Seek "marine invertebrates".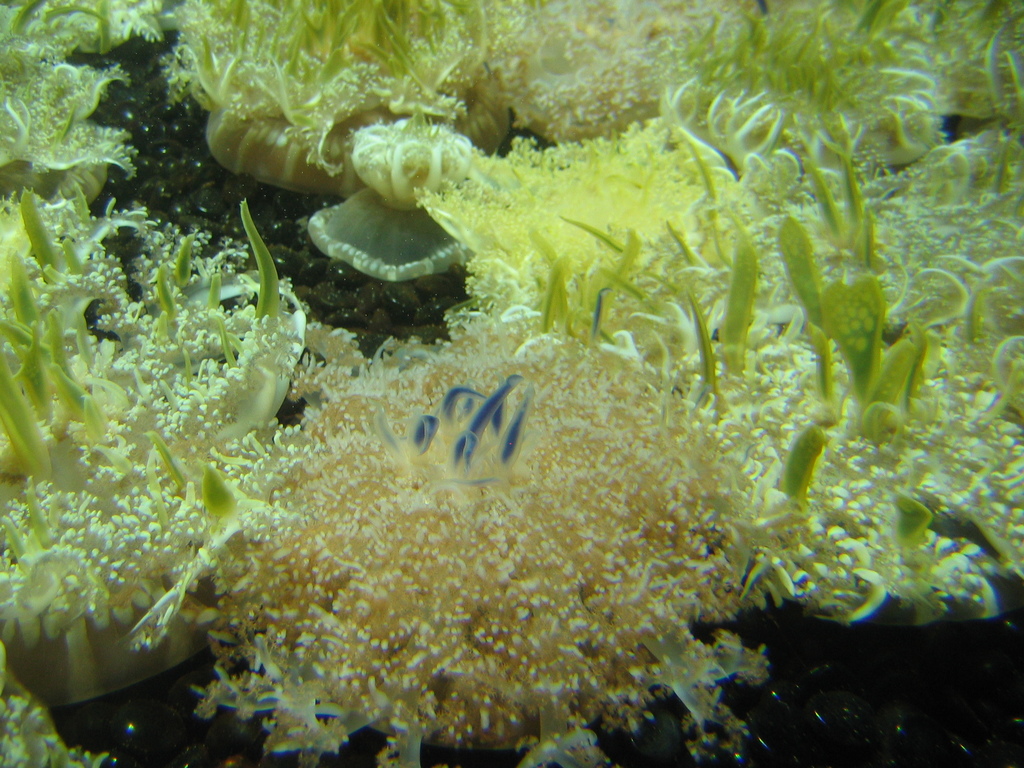
0:4:149:207.
